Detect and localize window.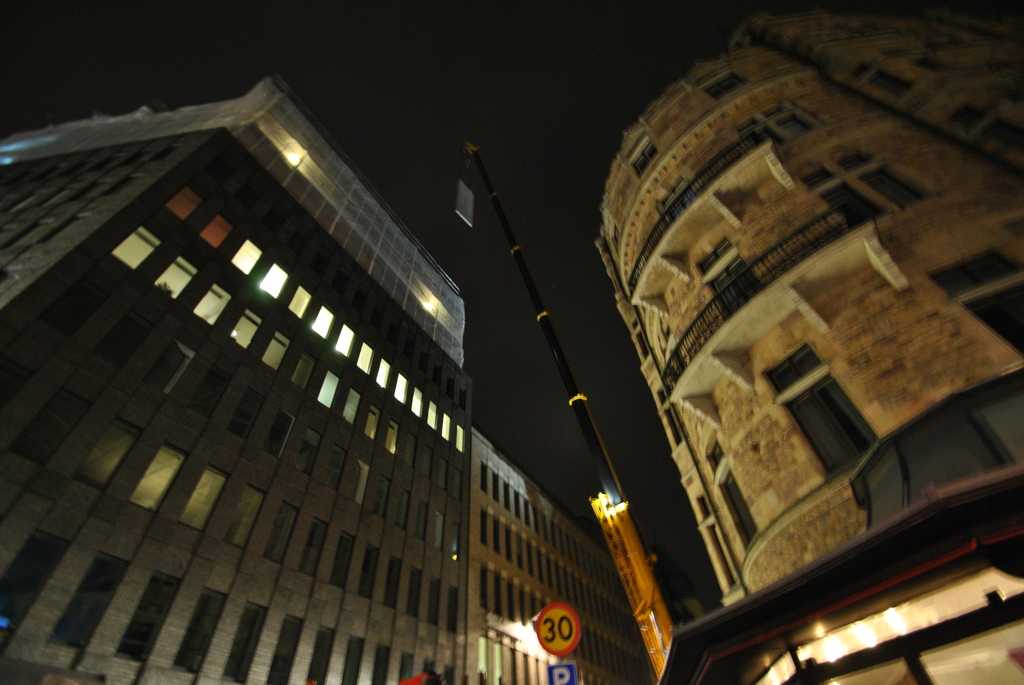
Localized at locate(362, 642, 392, 683).
